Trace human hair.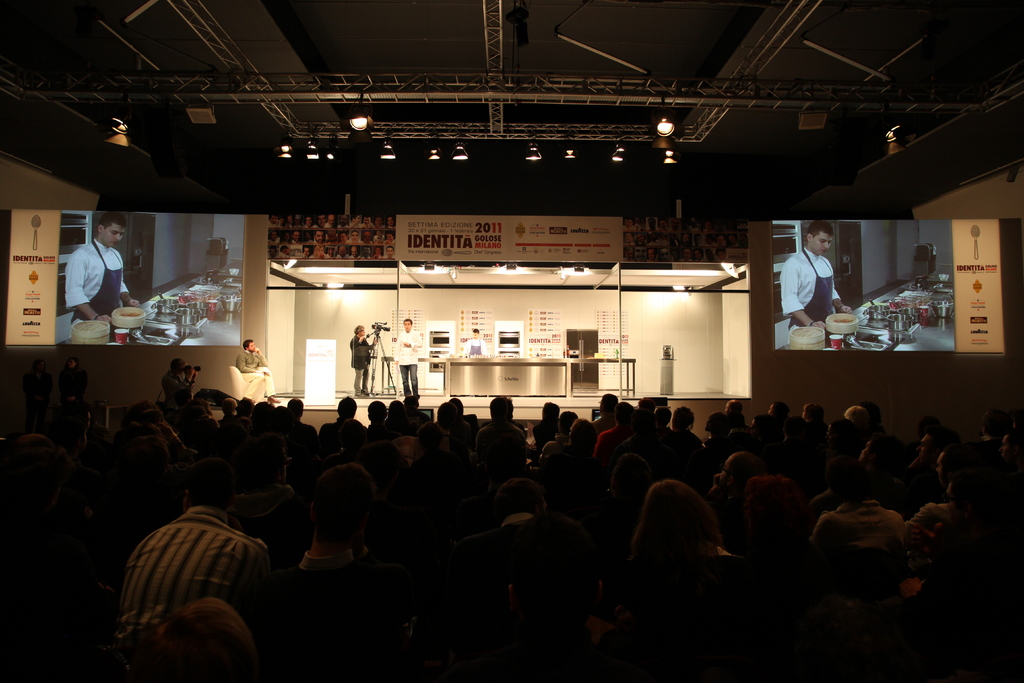
Traced to (x1=184, y1=457, x2=240, y2=513).
